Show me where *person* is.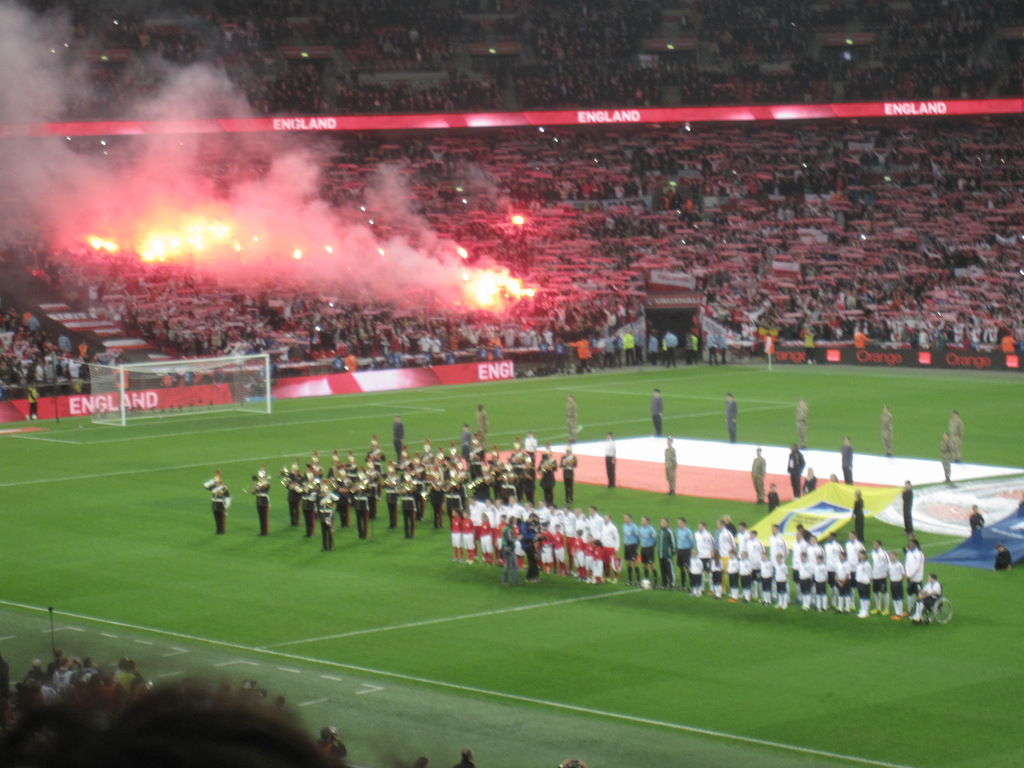
*person* is at crop(0, 675, 131, 767).
